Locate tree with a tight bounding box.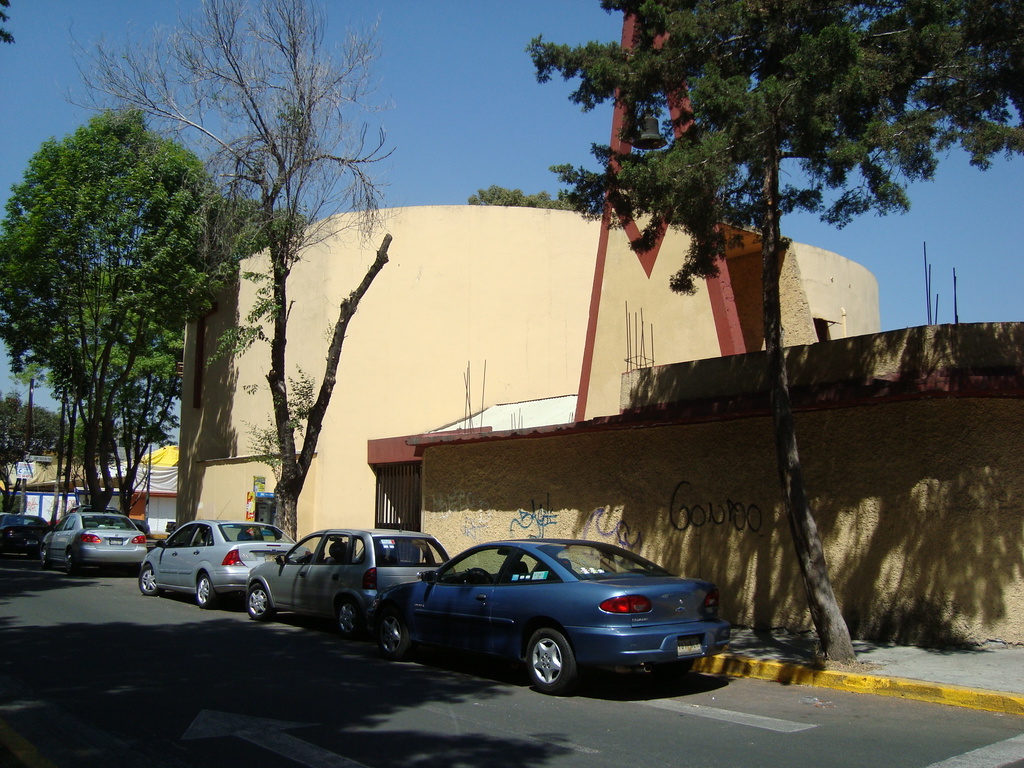
(left=4, top=193, right=296, bottom=513).
